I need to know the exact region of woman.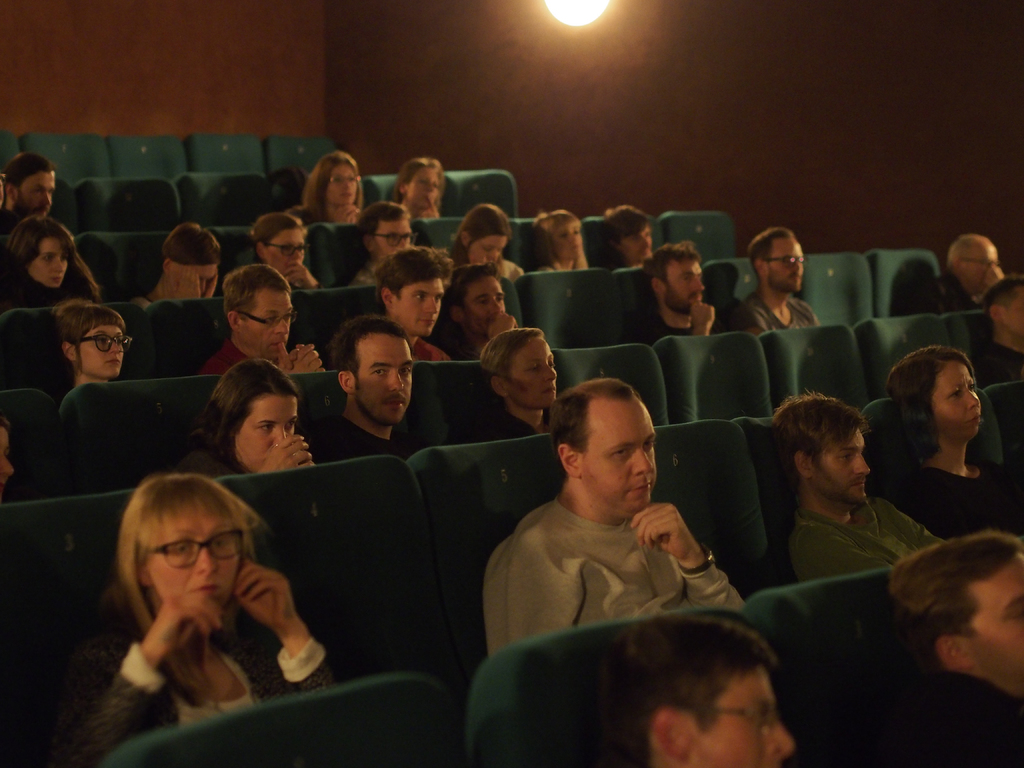
Region: Rect(298, 150, 367, 225).
